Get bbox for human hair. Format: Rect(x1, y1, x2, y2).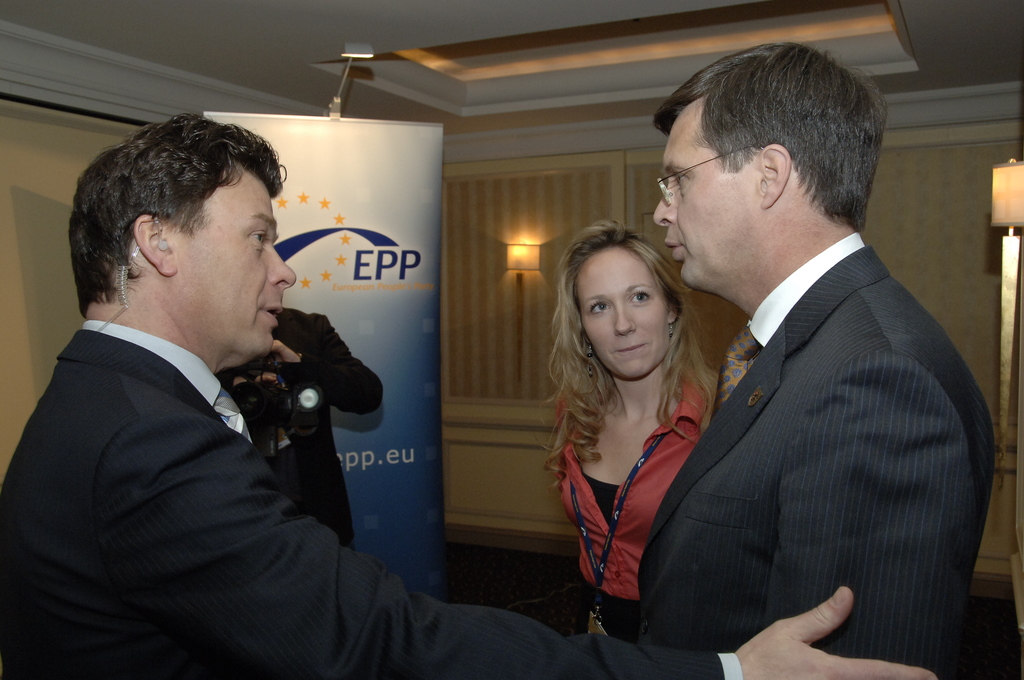
Rect(526, 218, 724, 494).
